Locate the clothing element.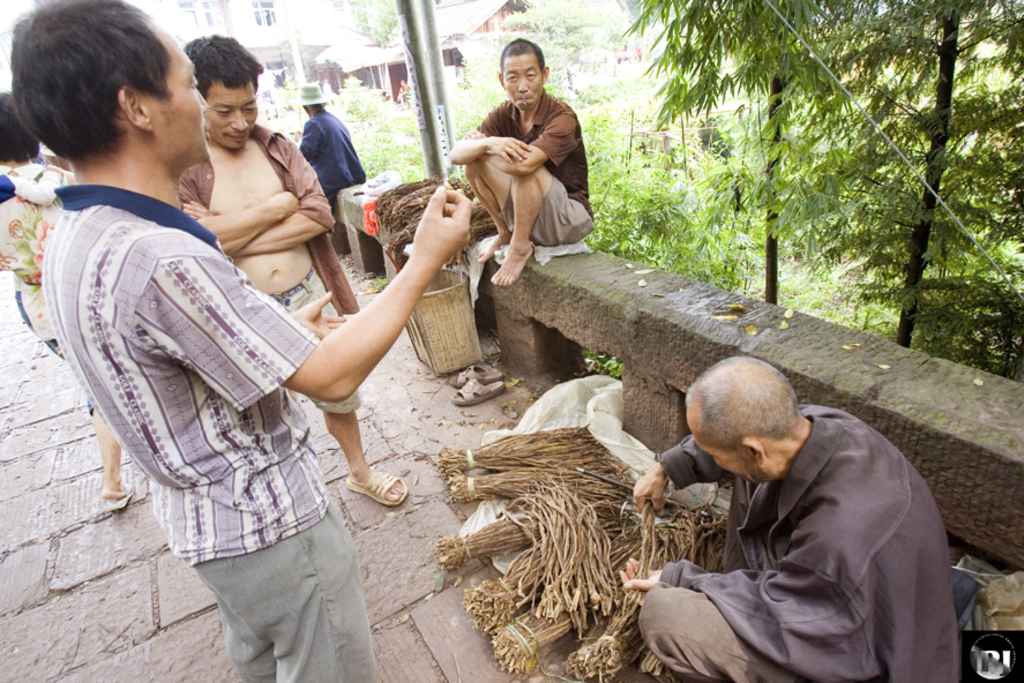
Element bbox: <box>478,96,589,248</box>.
